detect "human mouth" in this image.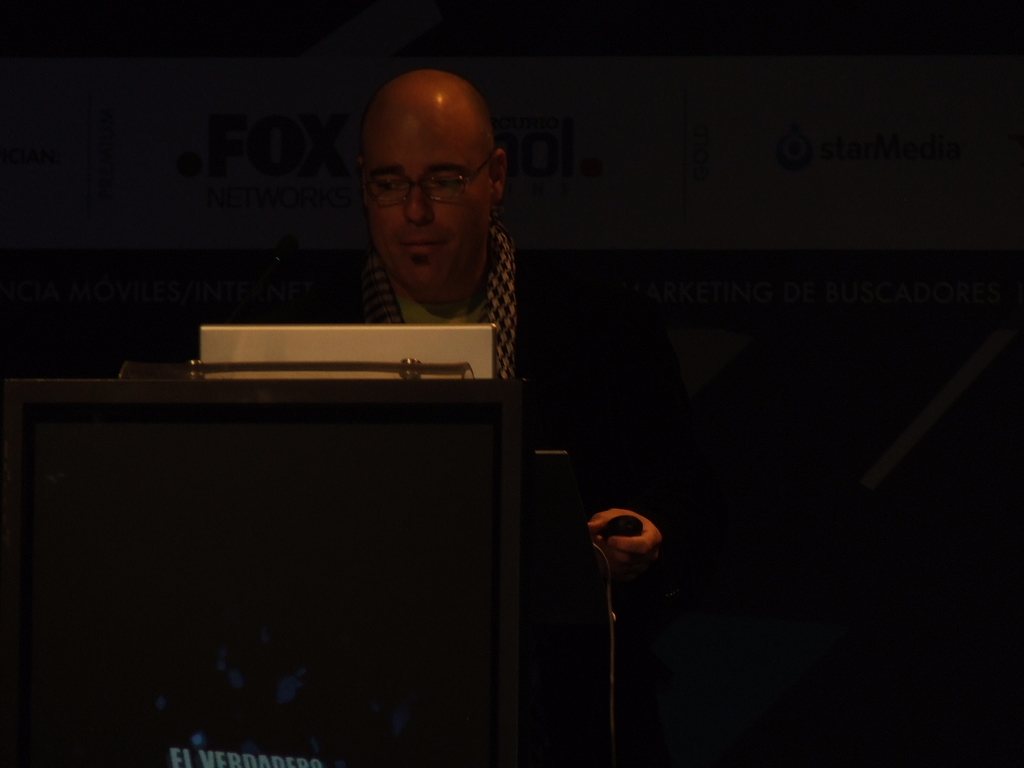
Detection: {"x1": 405, "y1": 241, "x2": 437, "y2": 250}.
